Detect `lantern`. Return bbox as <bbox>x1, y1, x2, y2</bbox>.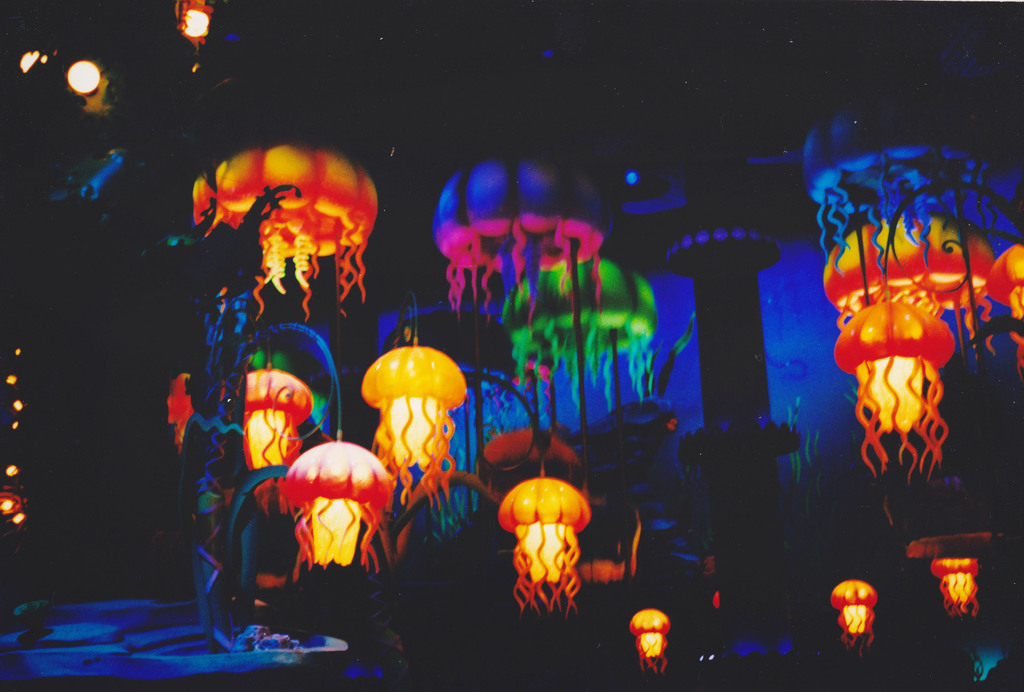
<bbox>629, 609, 669, 670</bbox>.
